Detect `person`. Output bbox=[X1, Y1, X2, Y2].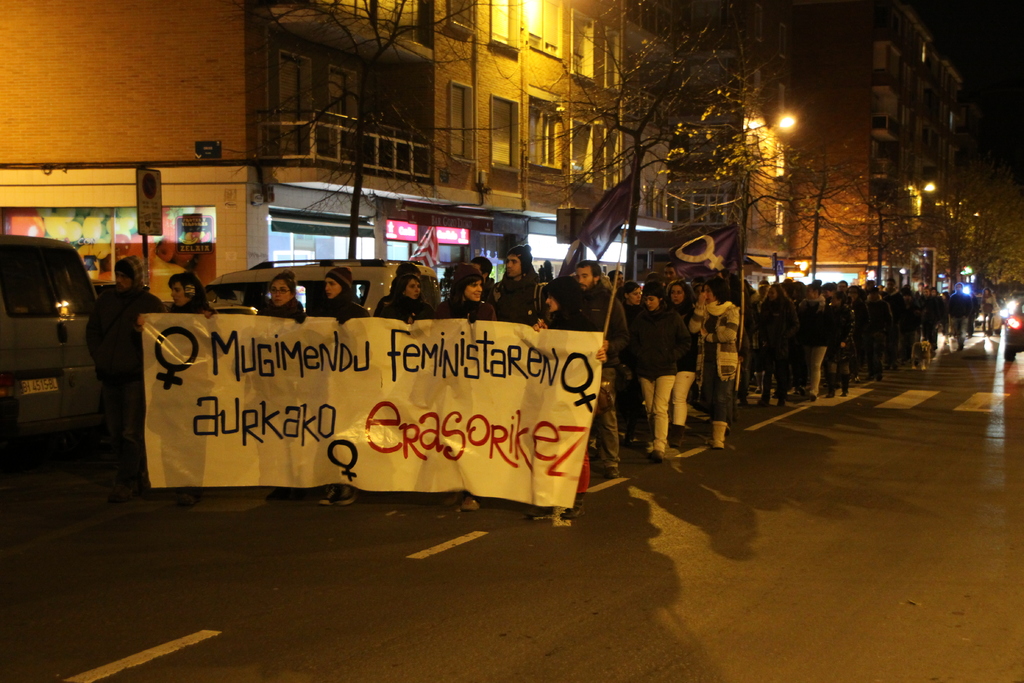
bbox=[257, 270, 311, 341].
